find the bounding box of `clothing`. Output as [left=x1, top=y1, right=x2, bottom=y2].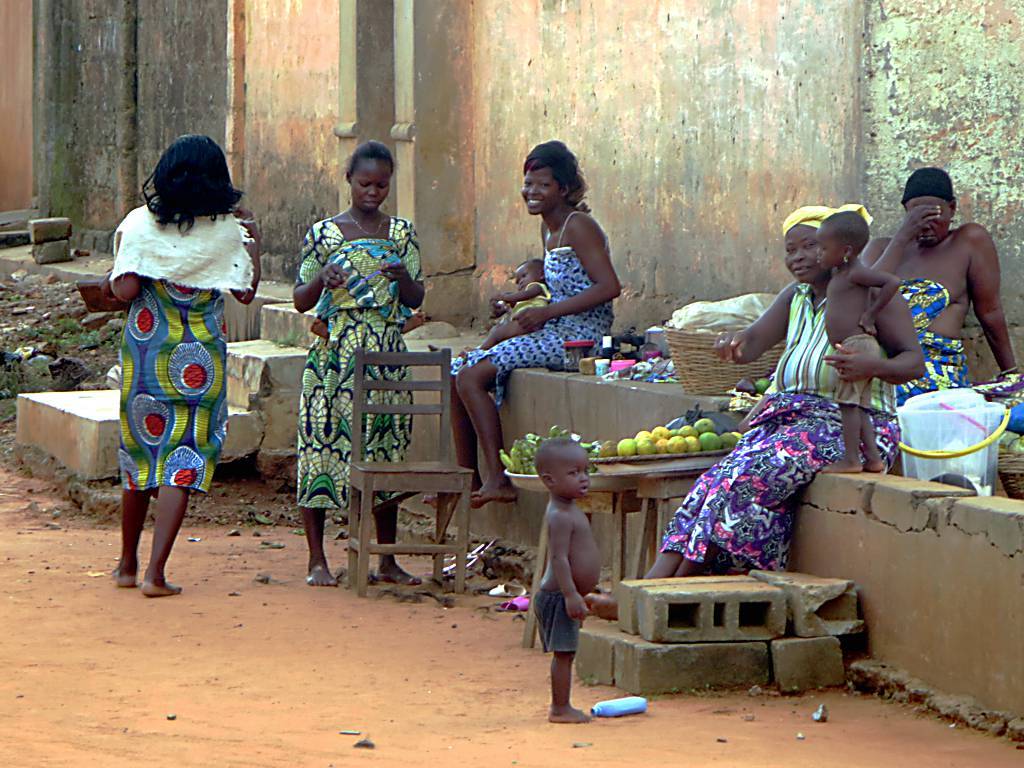
[left=120, top=195, right=259, bottom=491].
